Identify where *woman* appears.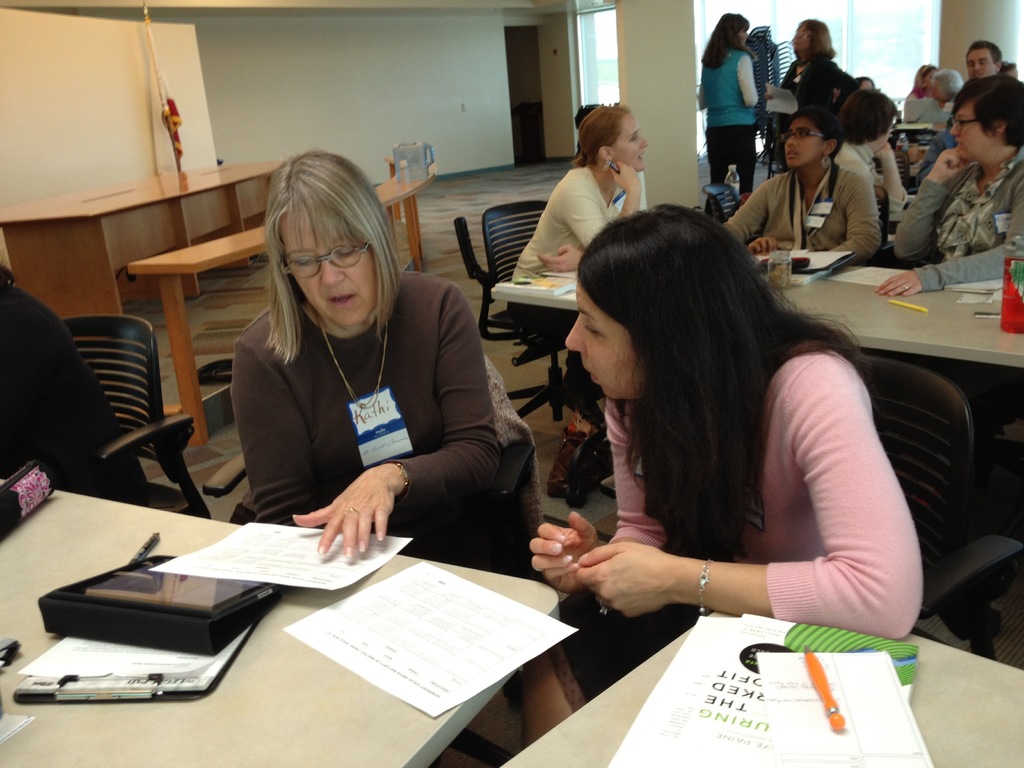
Appears at 828 84 918 219.
